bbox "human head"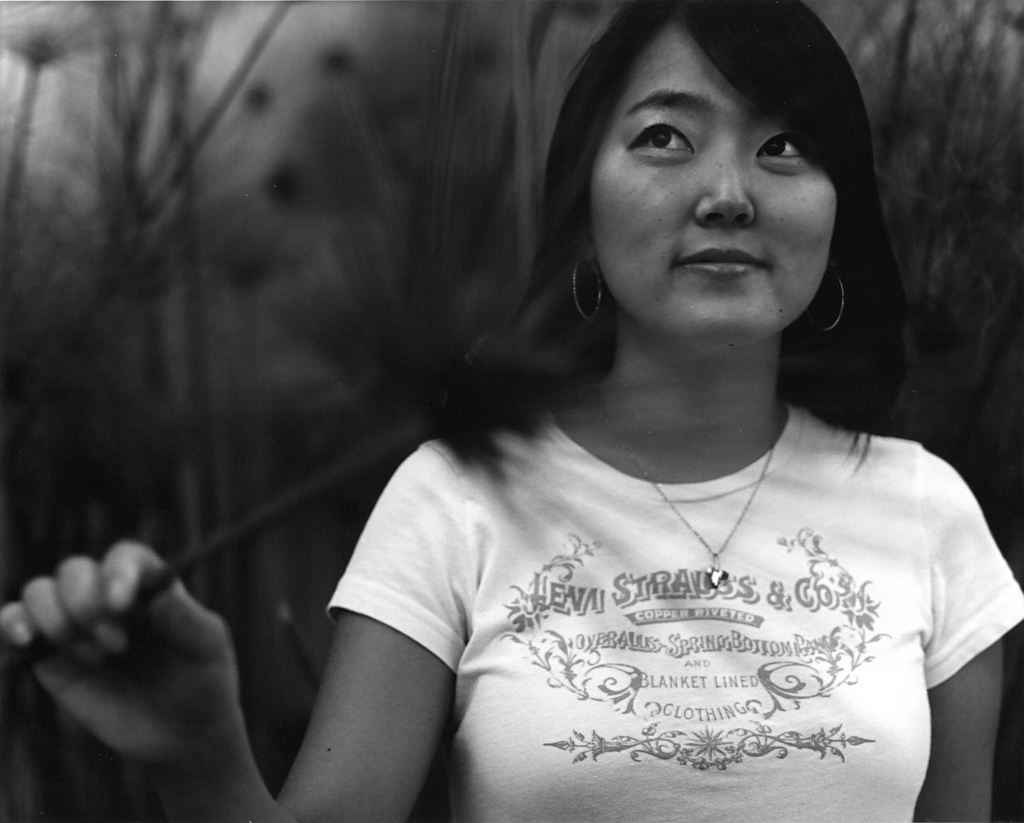
<box>504,2,919,427</box>
